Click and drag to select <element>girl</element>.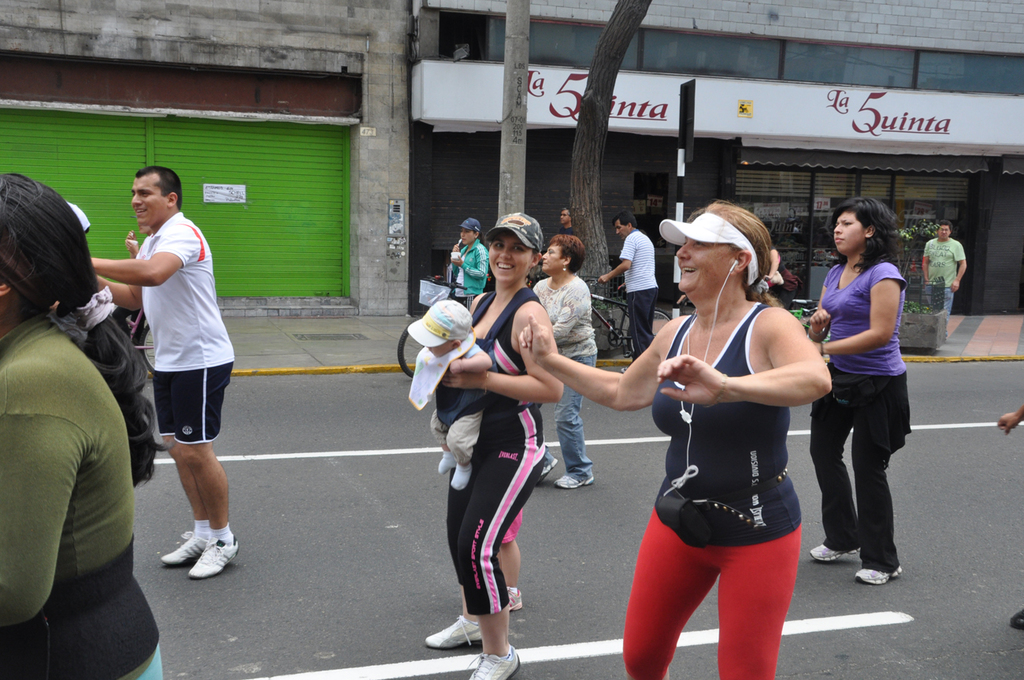
Selection: 477:500:523:607.
